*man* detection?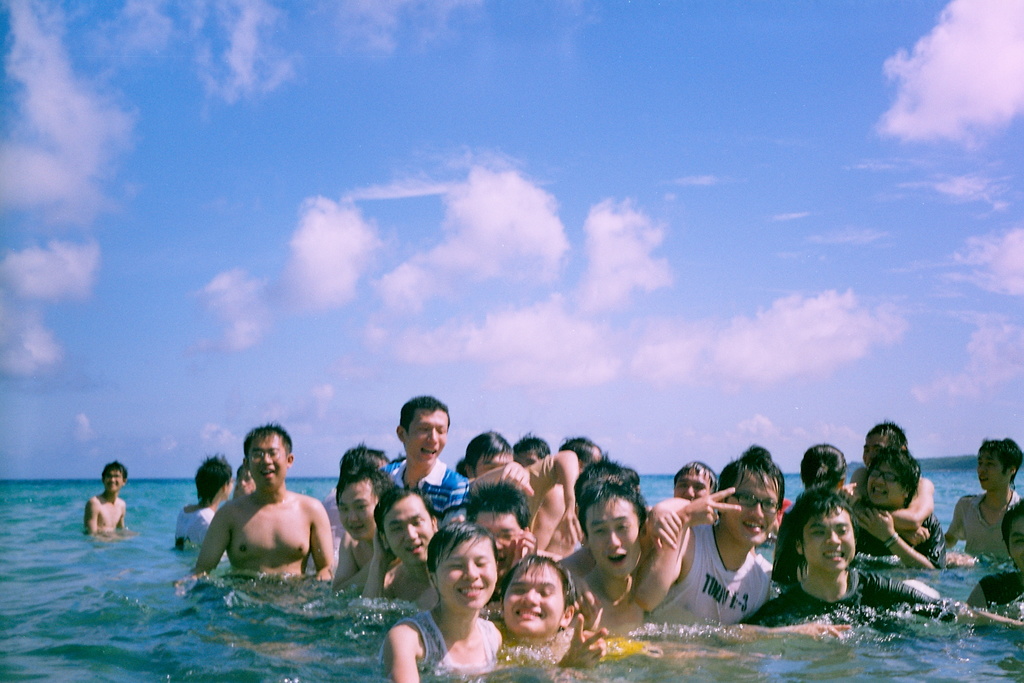
[186,421,340,620]
